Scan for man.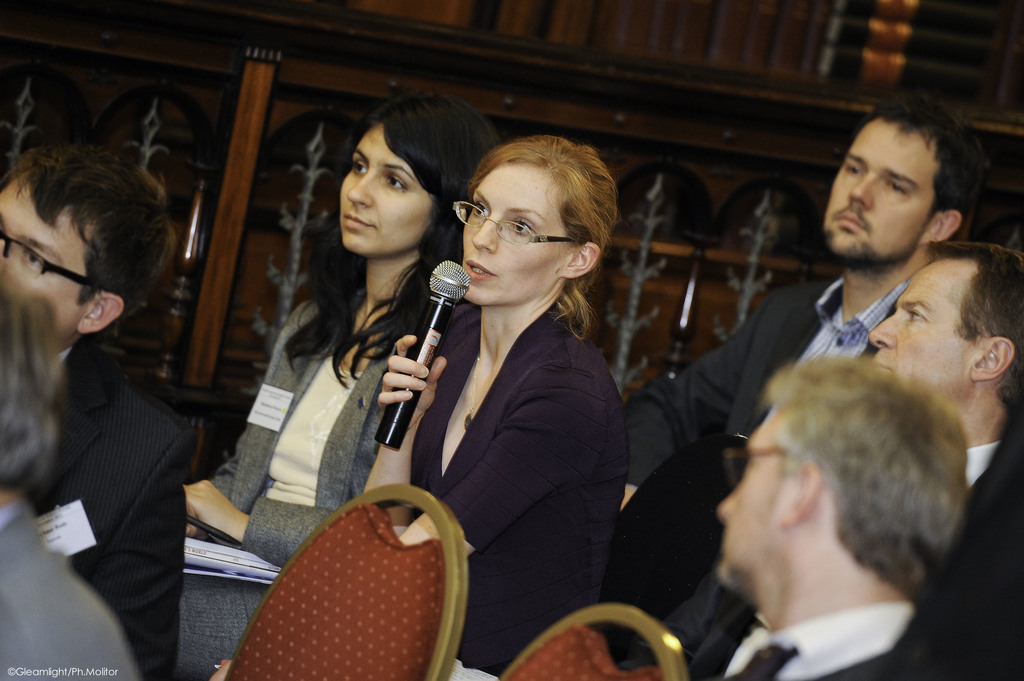
Scan result: {"x1": 615, "y1": 88, "x2": 991, "y2": 667}.
